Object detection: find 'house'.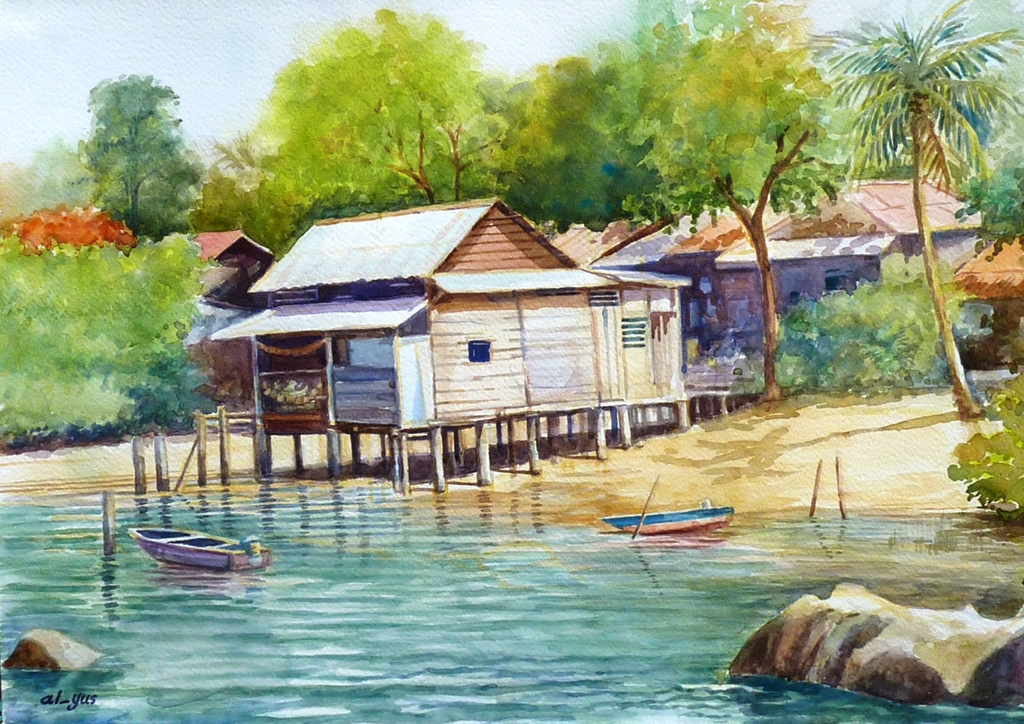
<box>175,229,273,308</box>.
